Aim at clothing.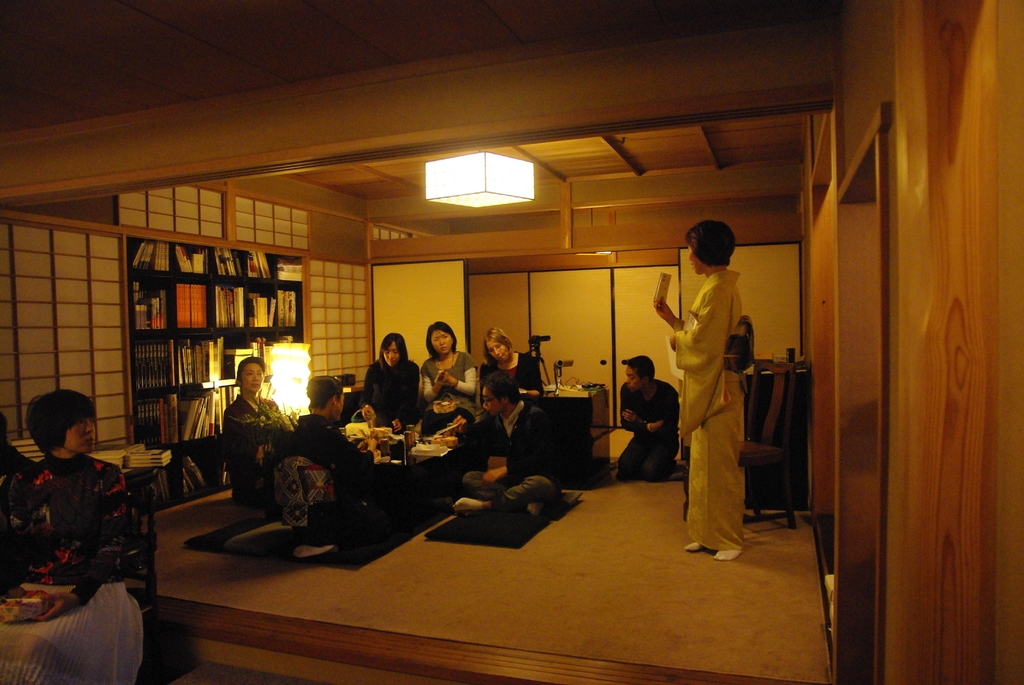
Aimed at [left=457, top=395, right=564, bottom=510].
